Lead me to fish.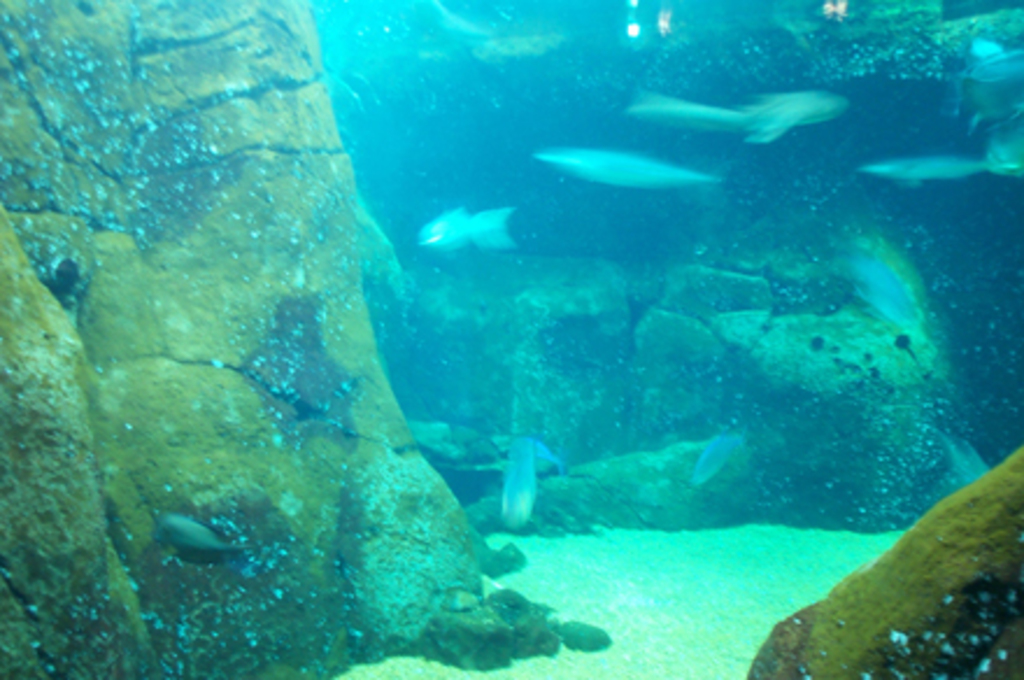
Lead to Rect(491, 426, 556, 533).
